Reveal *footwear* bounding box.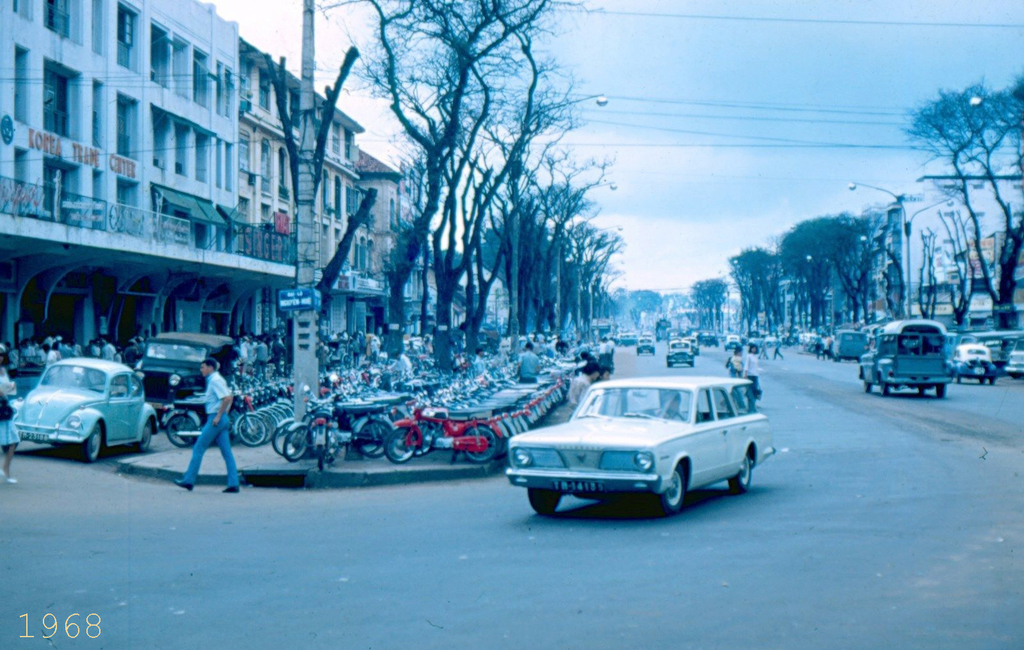
Revealed: 222:482:237:494.
